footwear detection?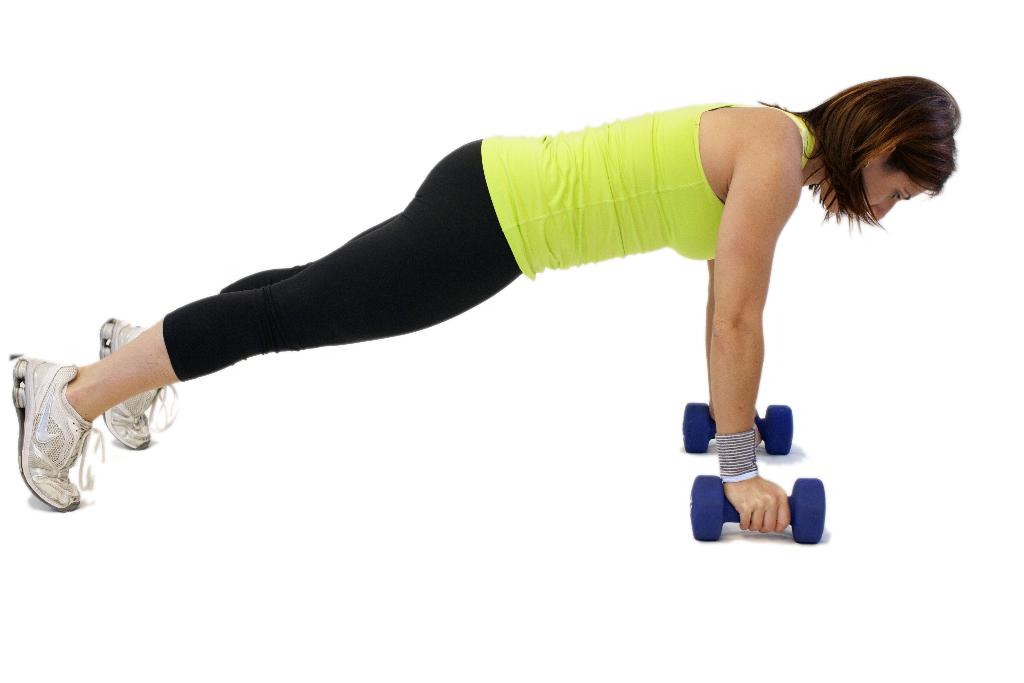
box(97, 317, 181, 454)
